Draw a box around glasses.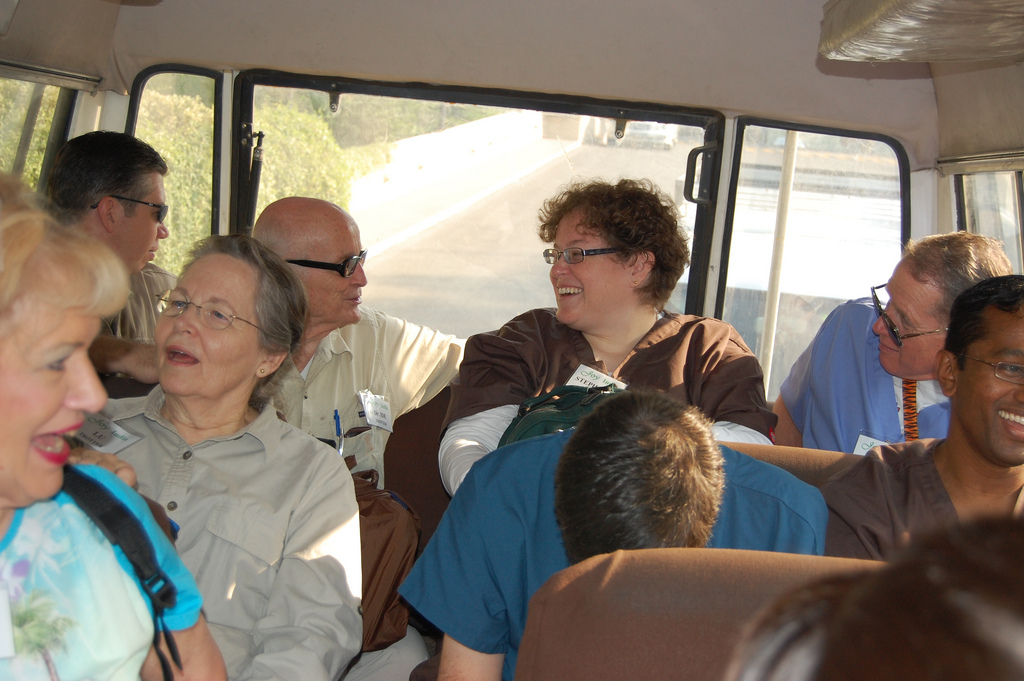
box=[94, 192, 172, 227].
